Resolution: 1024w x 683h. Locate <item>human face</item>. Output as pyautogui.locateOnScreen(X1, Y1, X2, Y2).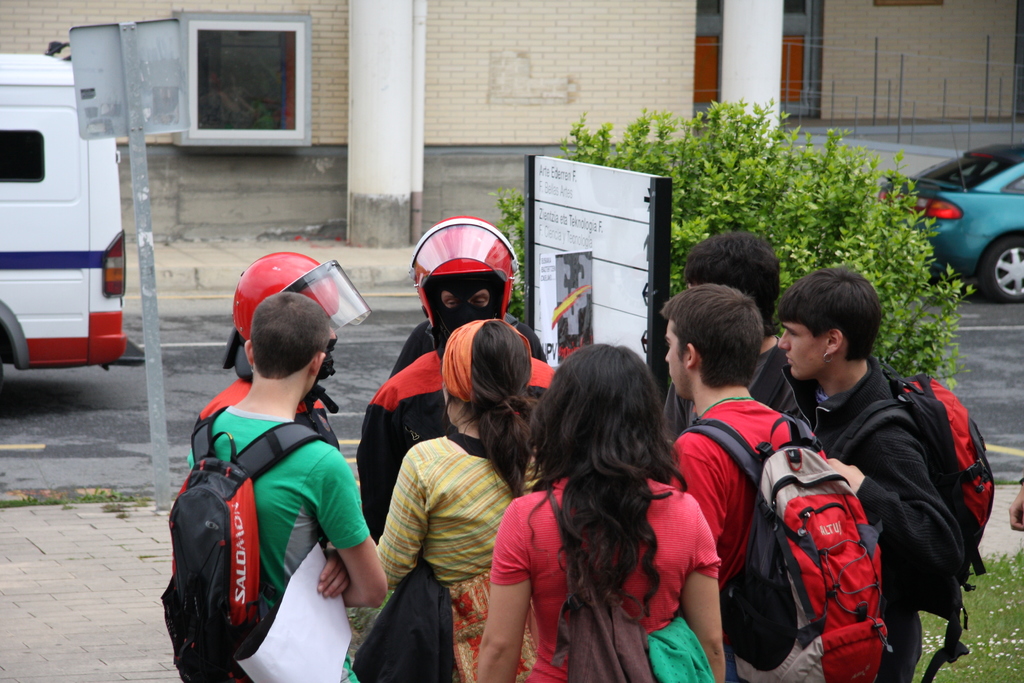
pyautogui.locateOnScreen(782, 323, 827, 383).
